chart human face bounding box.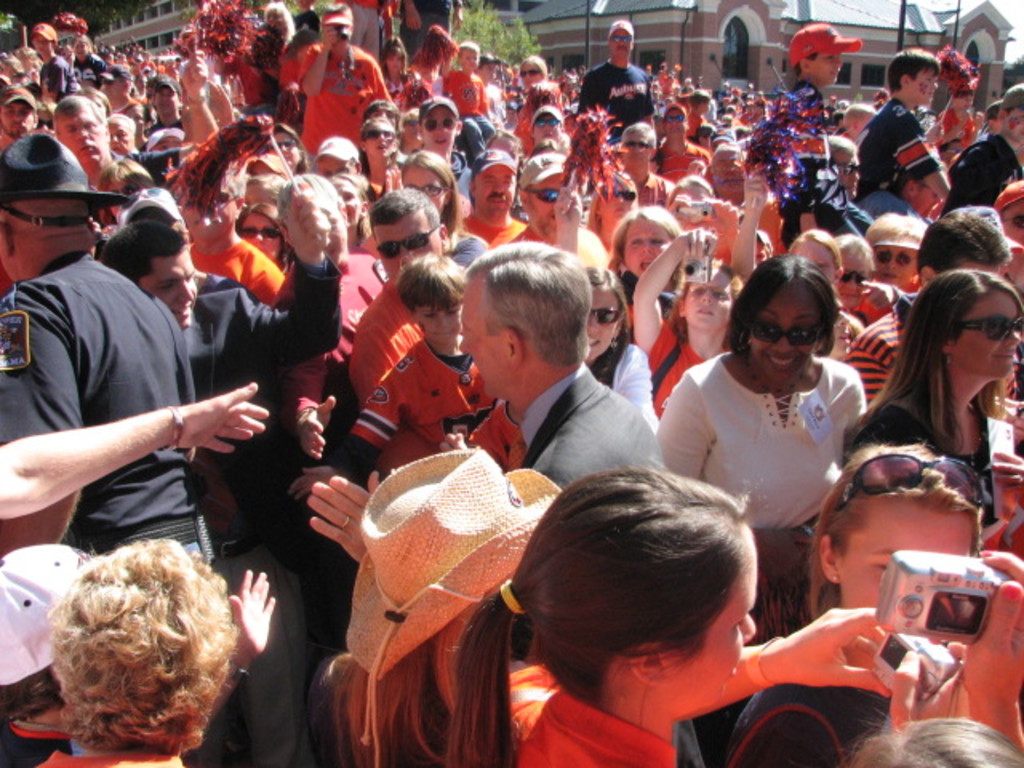
Charted: (left=246, top=214, right=277, bottom=254).
